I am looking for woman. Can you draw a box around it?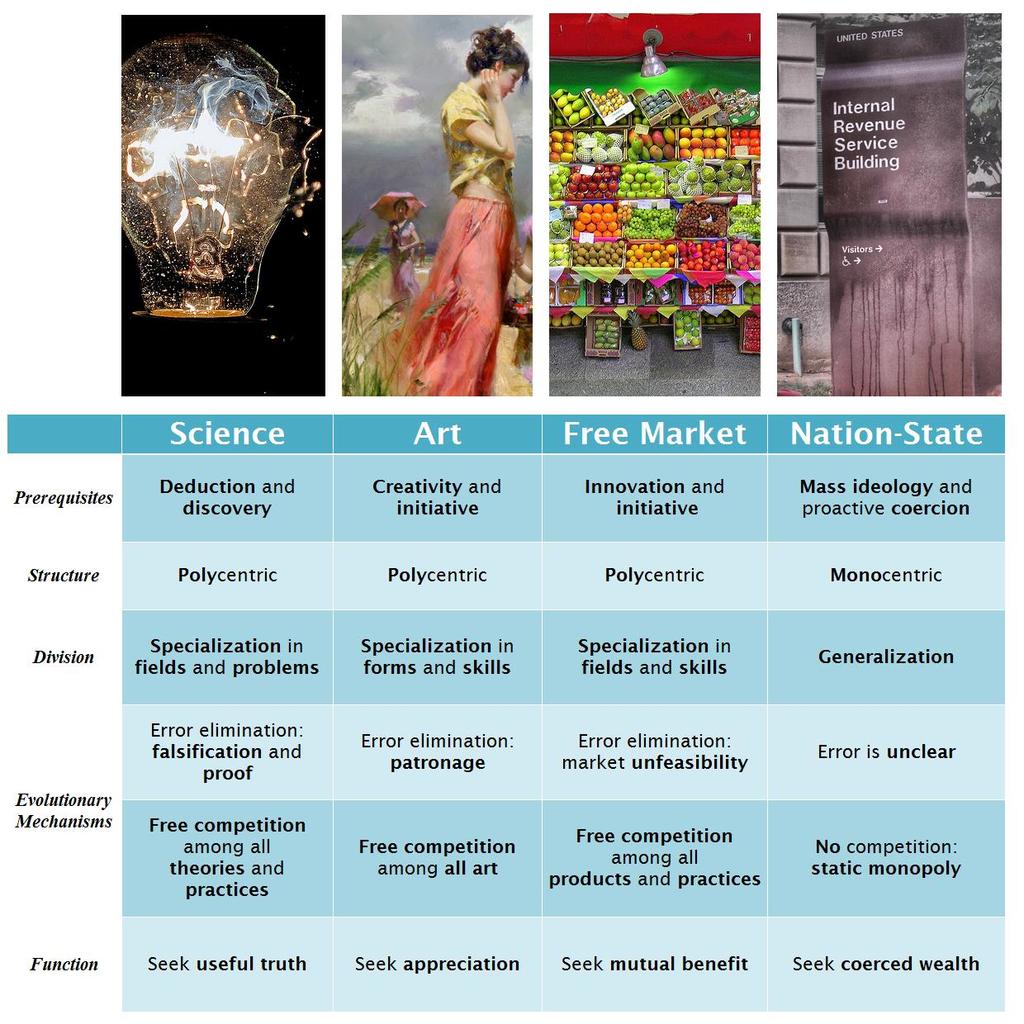
Sure, the bounding box is left=382, top=37, right=538, bottom=372.
